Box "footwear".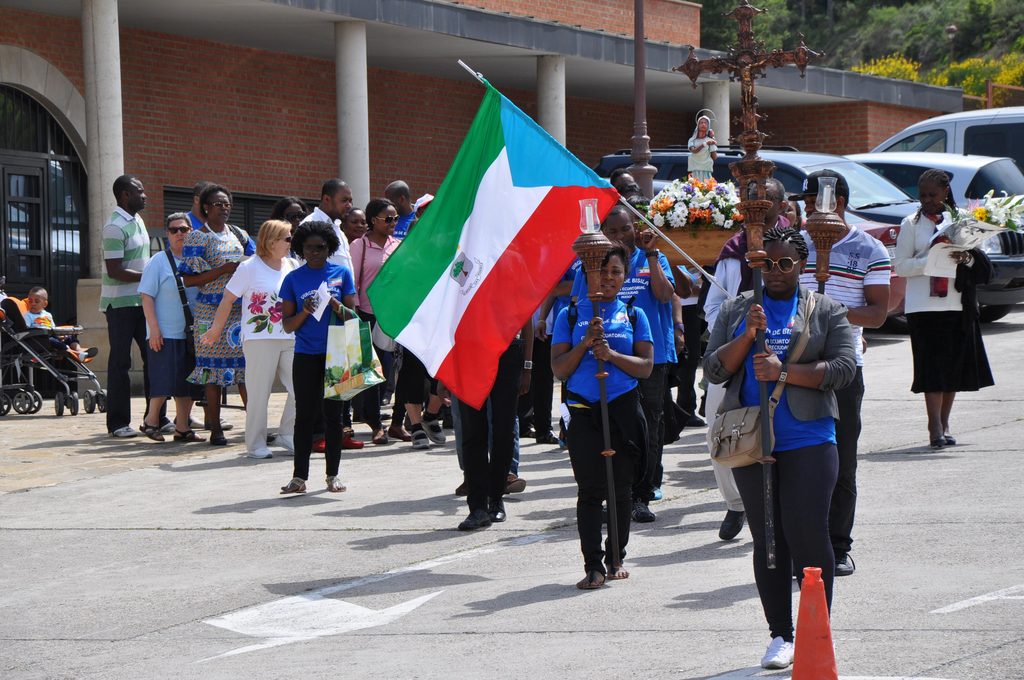
locate(931, 435, 947, 447).
